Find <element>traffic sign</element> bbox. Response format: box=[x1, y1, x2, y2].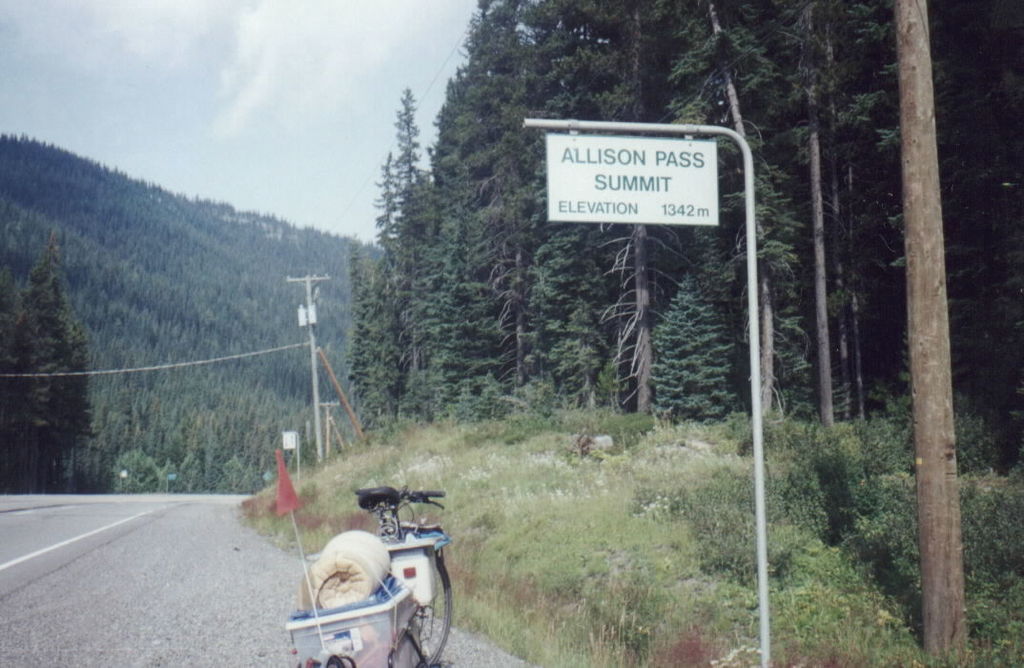
box=[543, 137, 716, 229].
